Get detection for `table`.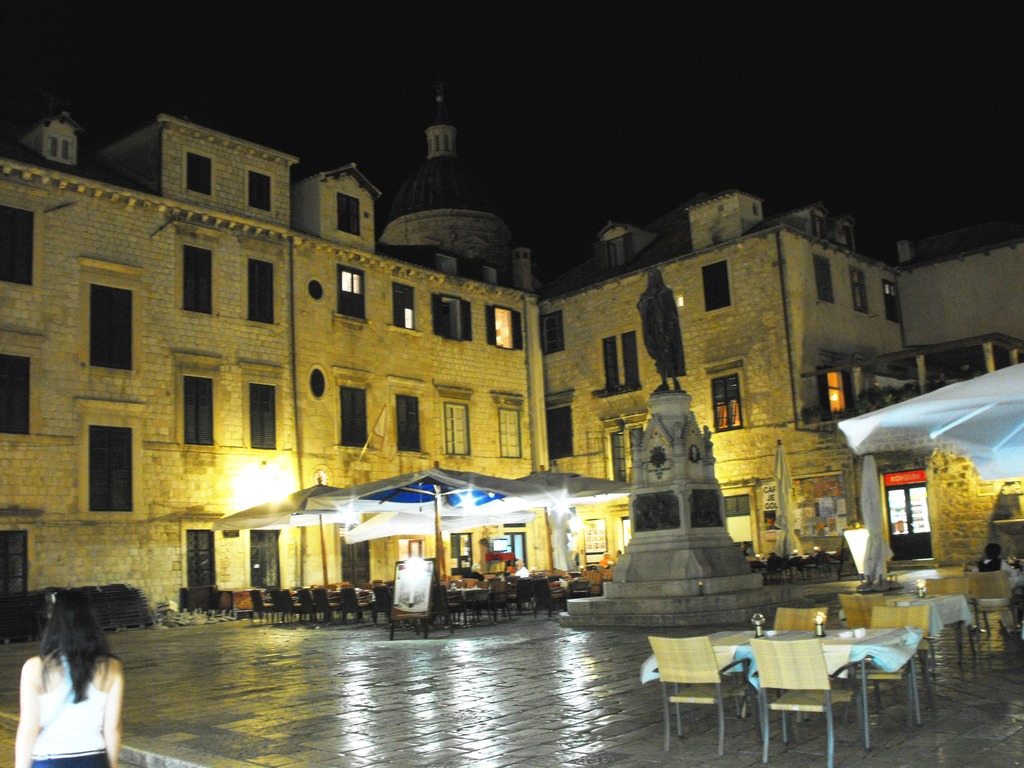
Detection: <bbox>703, 615, 922, 743</bbox>.
